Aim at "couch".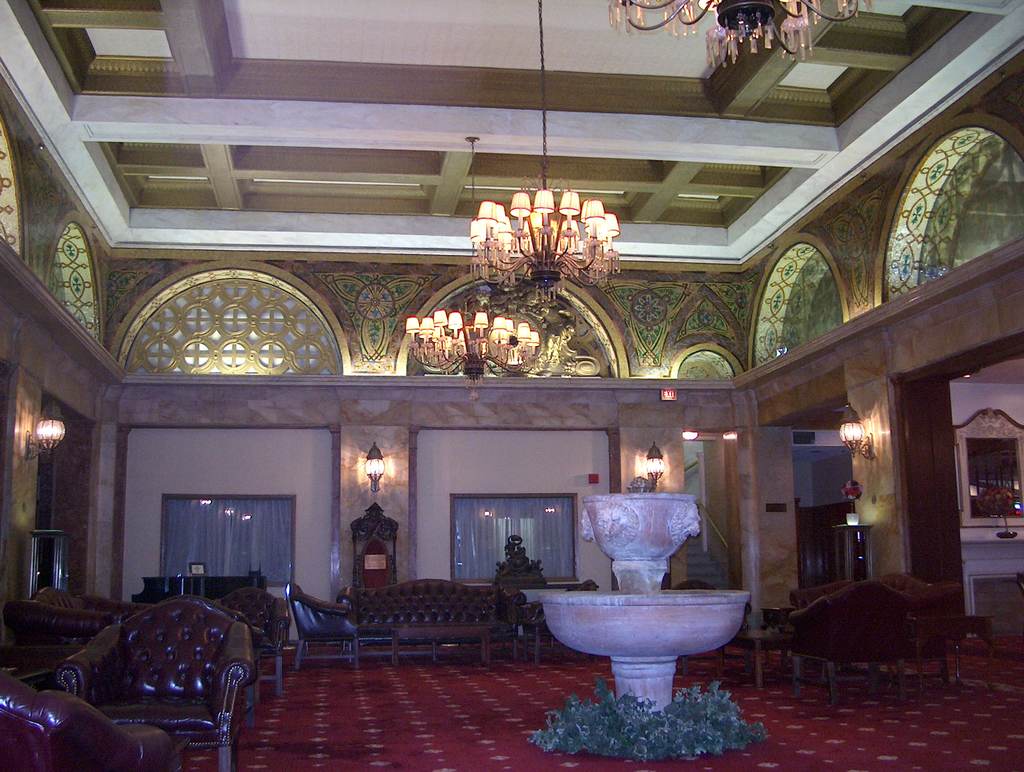
Aimed at left=790, top=578, right=850, bottom=668.
